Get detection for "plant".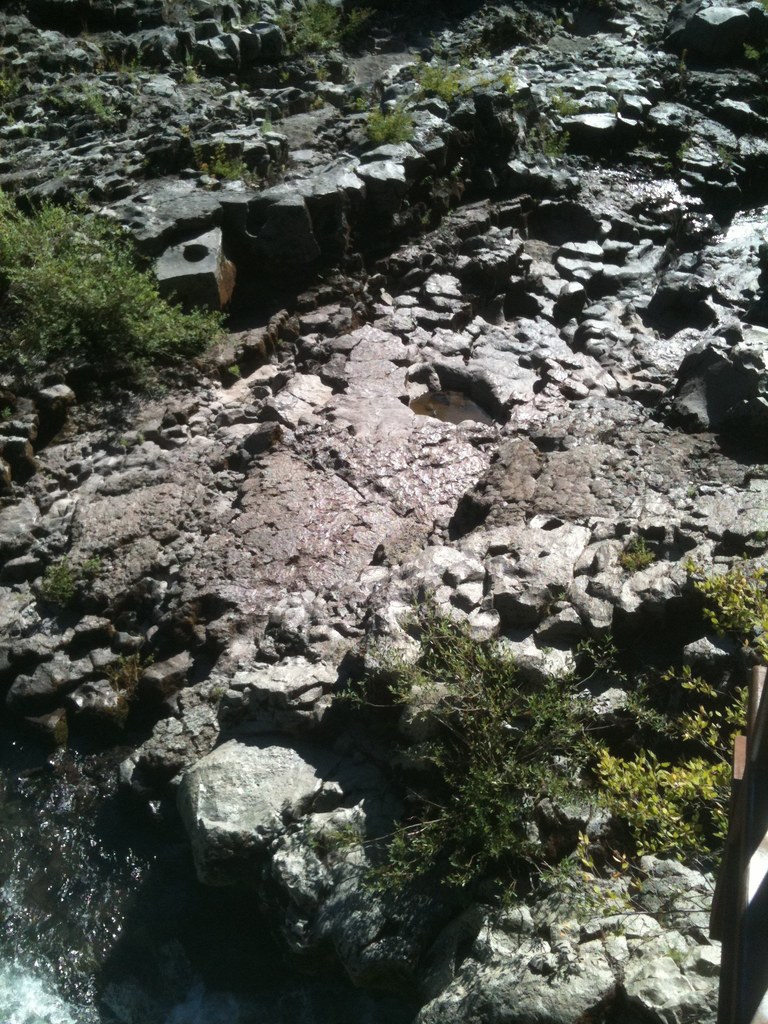
Detection: bbox=[359, 106, 410, 153].
